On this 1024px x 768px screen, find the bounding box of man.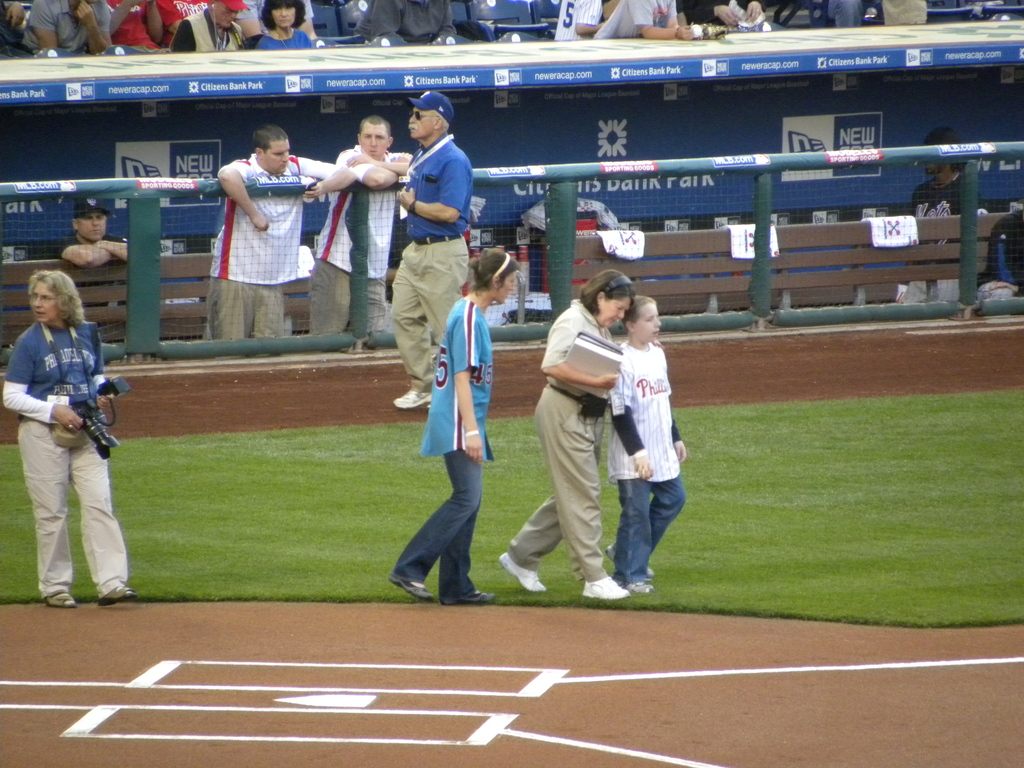
Bounding box: left=686, top=0, right=796, bottom=27.
